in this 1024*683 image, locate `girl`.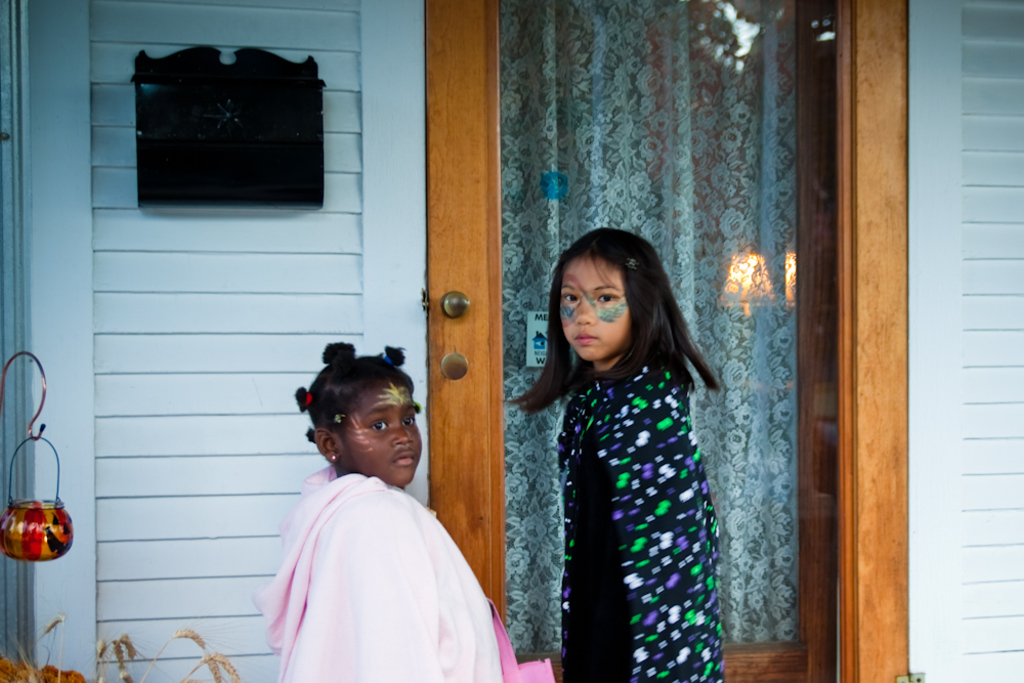
Bounding box: 505,228,720,681.
